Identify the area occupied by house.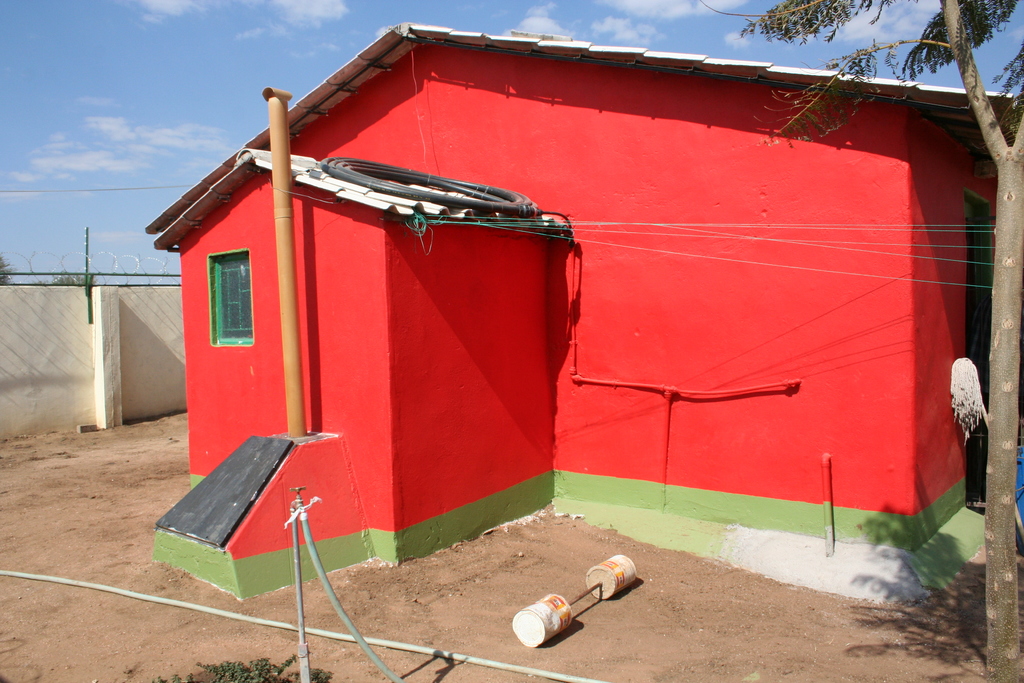
Area: box(148, 15, 1023, 597).
